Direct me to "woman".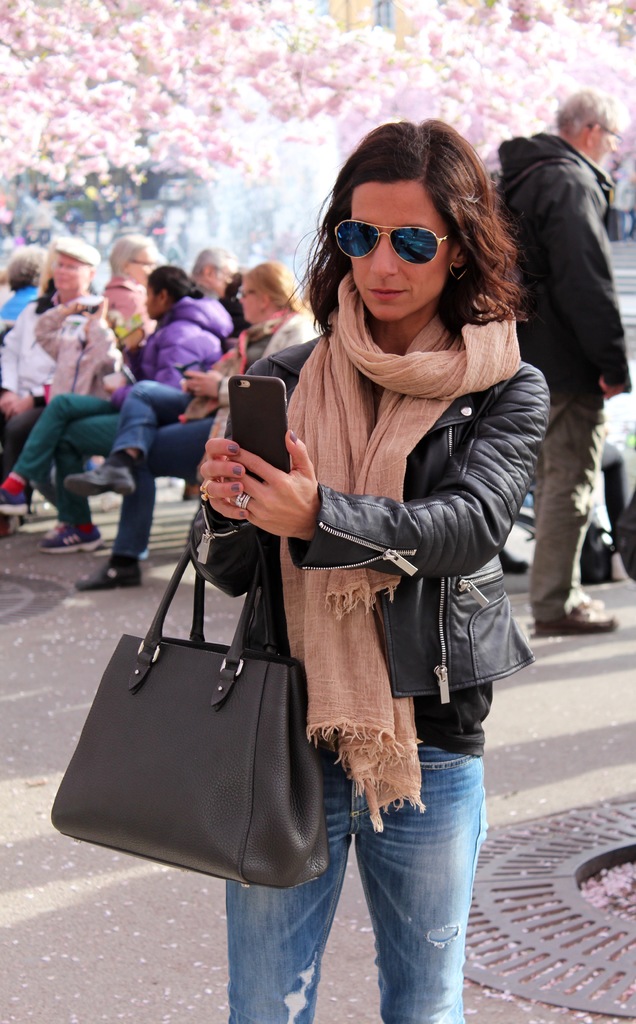
Direction: (193, 122, 553, 975).
